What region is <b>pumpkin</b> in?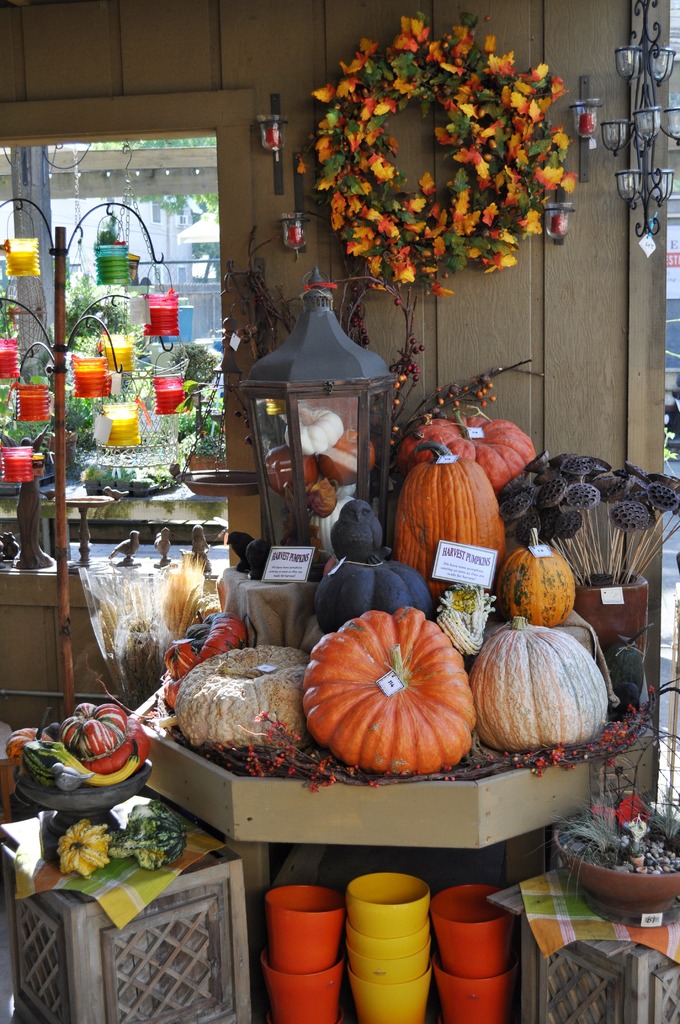
l=402, t=429, r=511, b=606.
